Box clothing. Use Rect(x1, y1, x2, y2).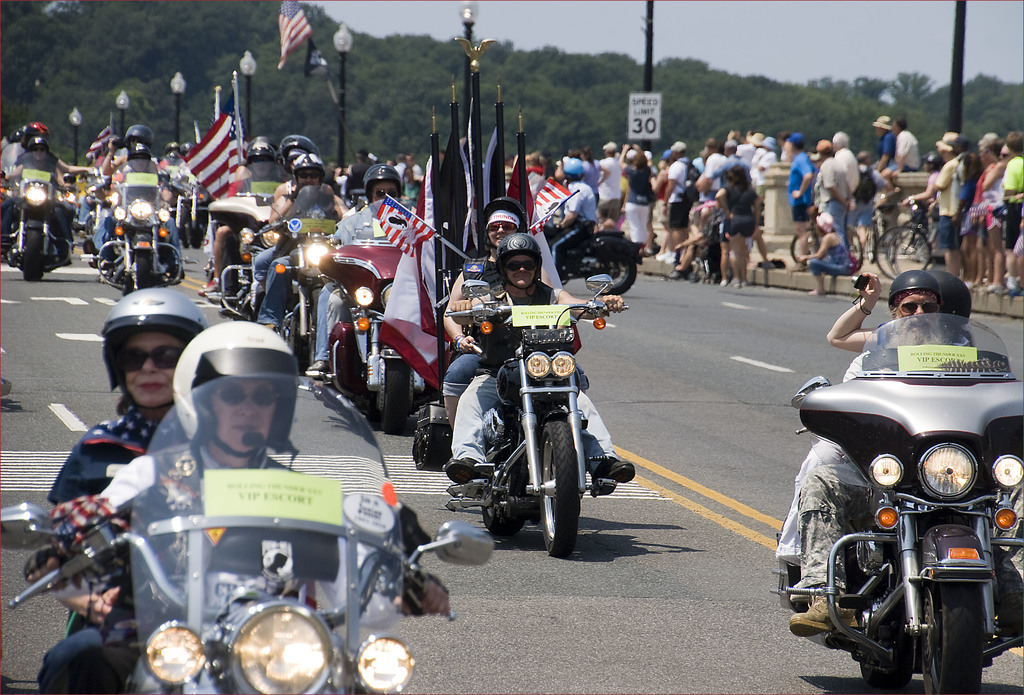
Rect(1003, 156, 1023, 245).
